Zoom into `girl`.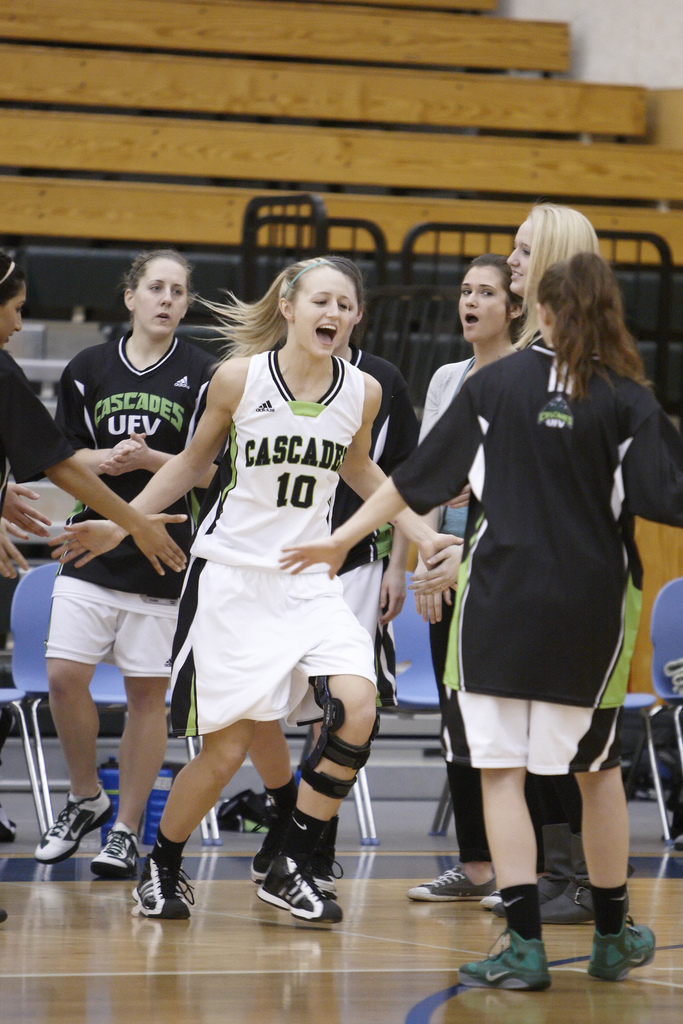
Zoom target: (415,254,517,698).
